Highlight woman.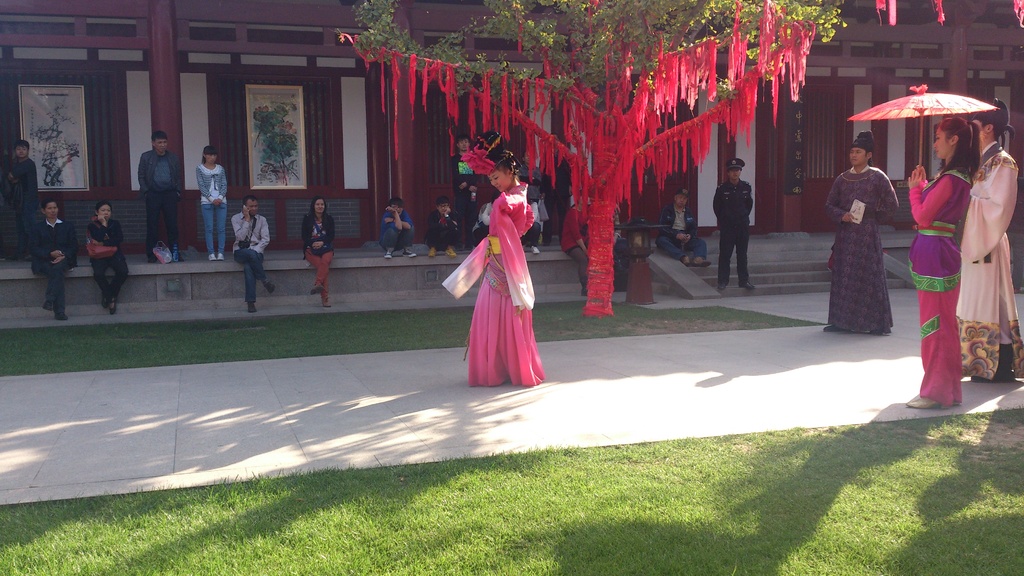
Highlighted region: <bbox>301, 196, 337, 309</bbox>.
